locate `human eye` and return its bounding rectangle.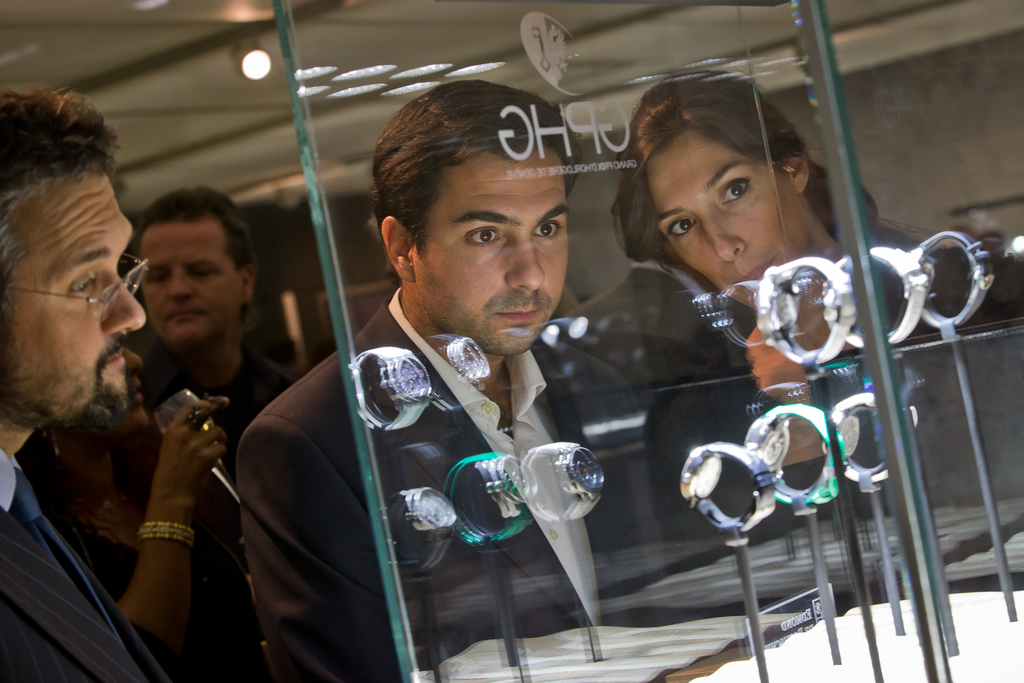
719/172/753/207.
